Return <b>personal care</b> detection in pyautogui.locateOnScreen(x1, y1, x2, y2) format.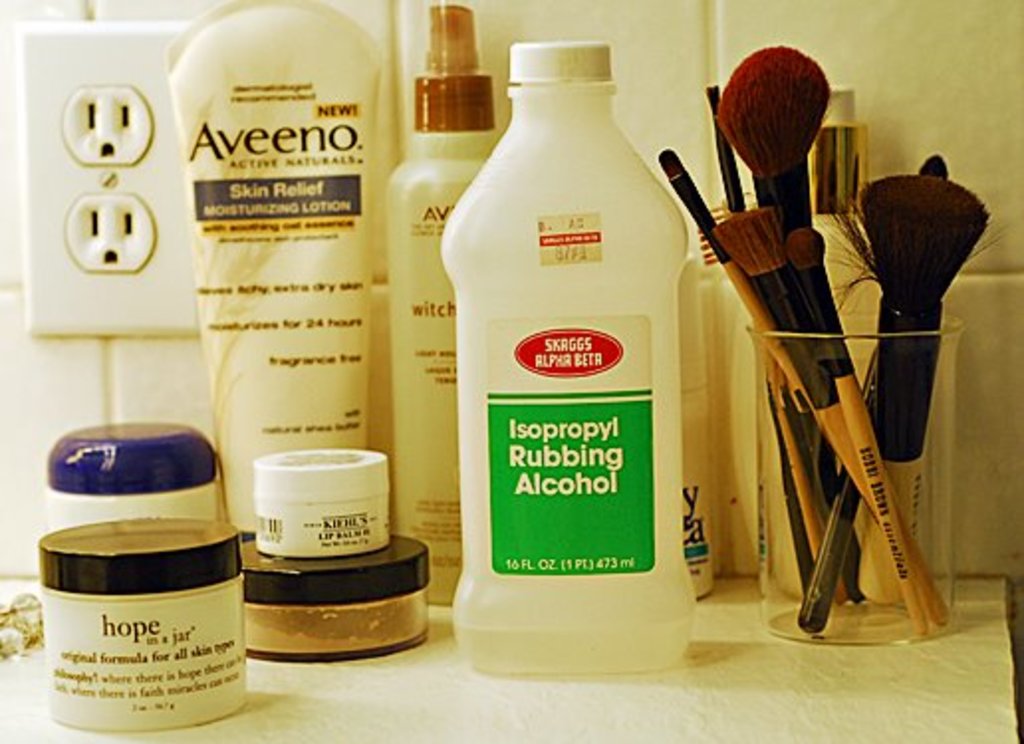
pyautogui.locateOnScreen(42, 512, 252, 728).
